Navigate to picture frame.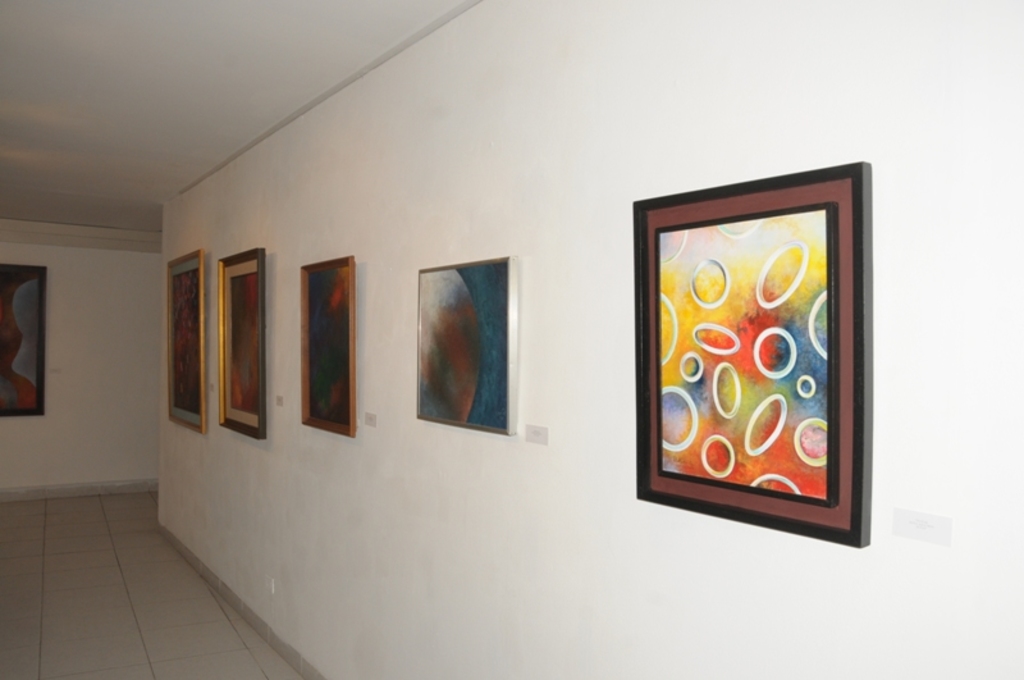
Navigation target: crop(632, 161, 869, 546).
